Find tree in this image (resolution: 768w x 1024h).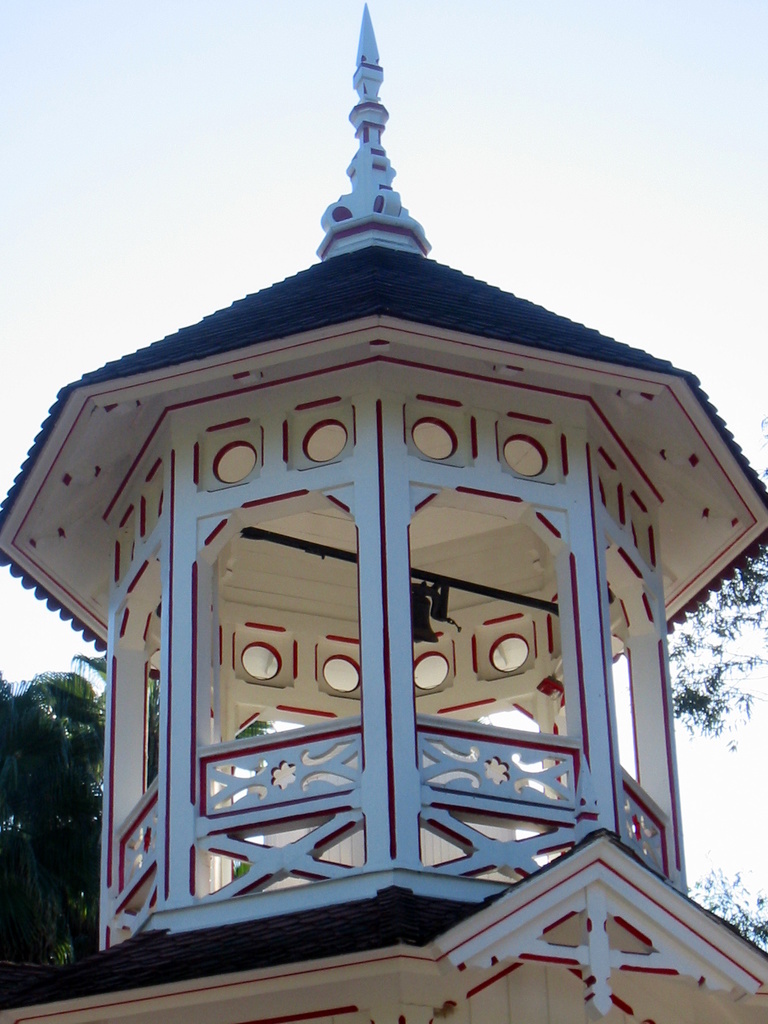
[x1=6, y1=628, x2=107, y2=944].
